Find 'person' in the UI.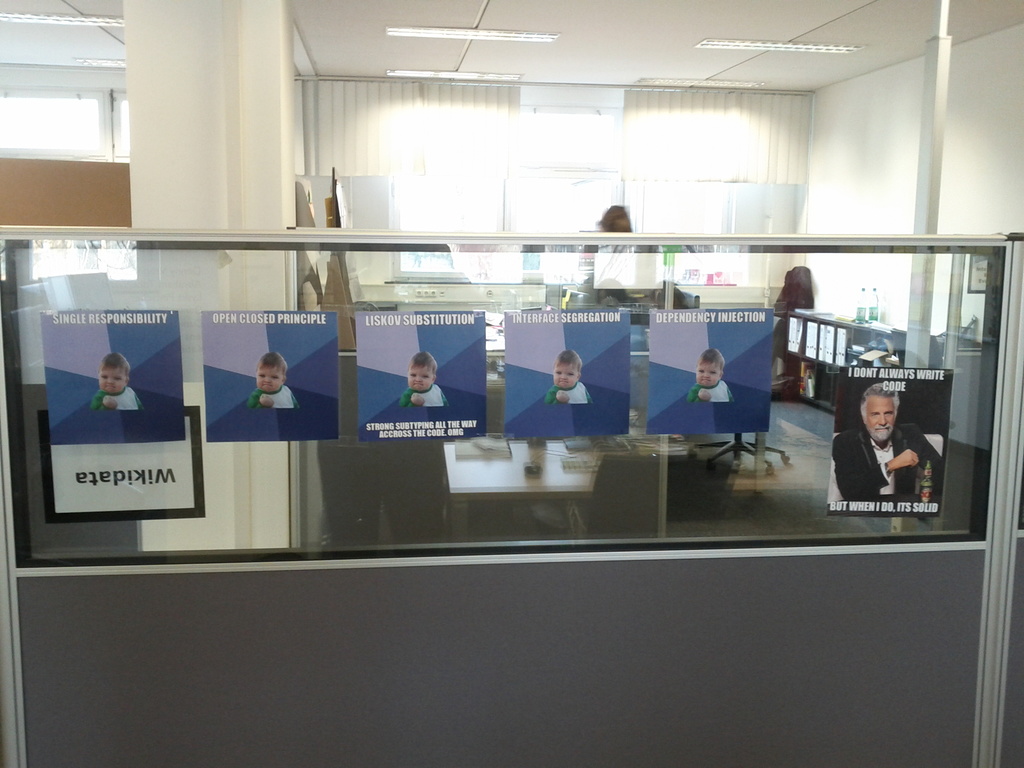
UI element at box=[403, 352, 453, 405].
